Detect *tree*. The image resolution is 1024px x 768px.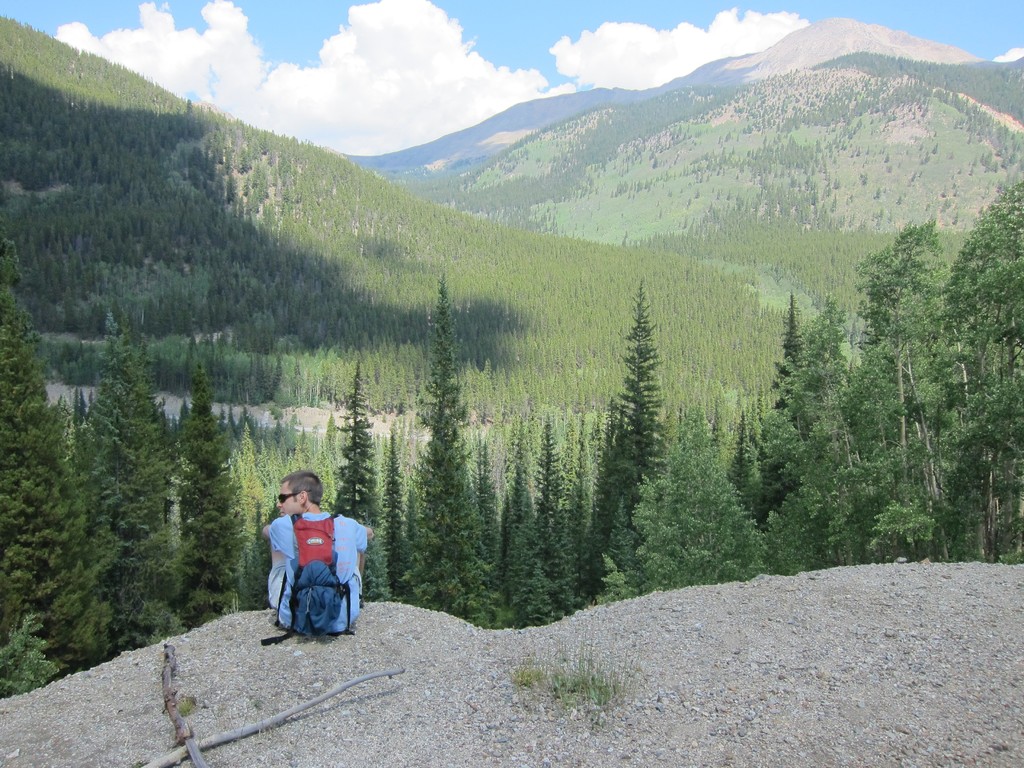
left=629, top=454, right=774, bottom=605.
